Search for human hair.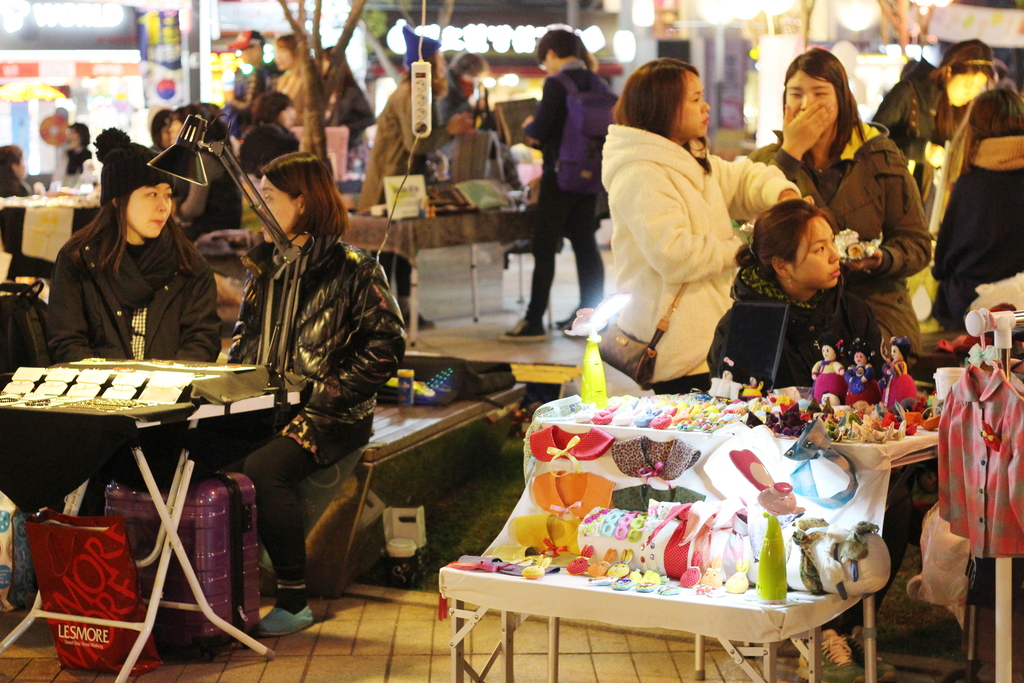
Found at [453,53,486,80].
